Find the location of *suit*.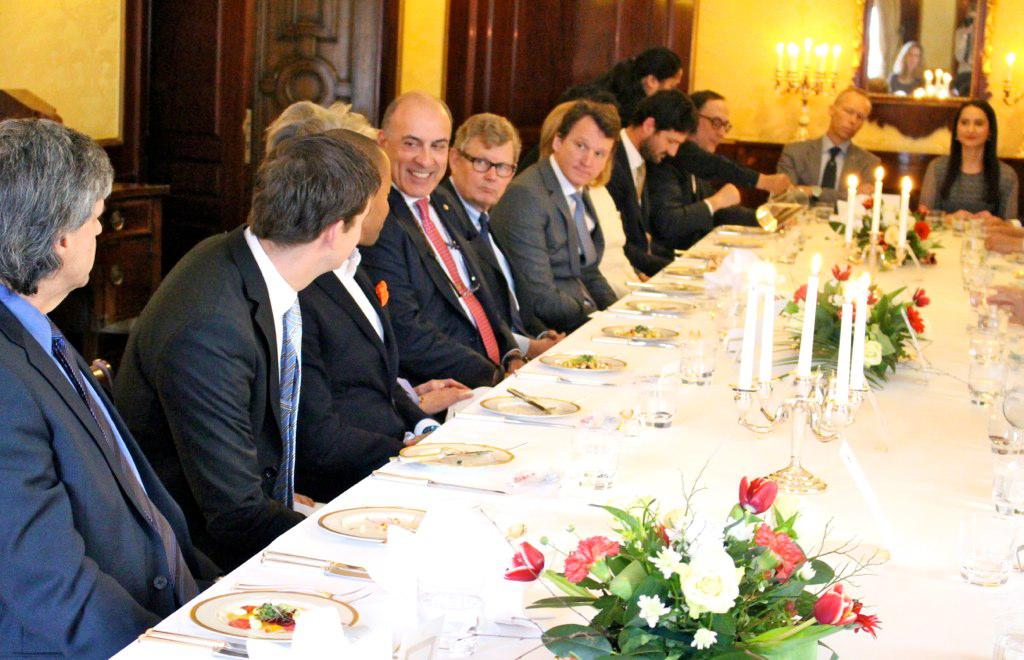
Location: left=110, top=218, right=307, bottom=590.
